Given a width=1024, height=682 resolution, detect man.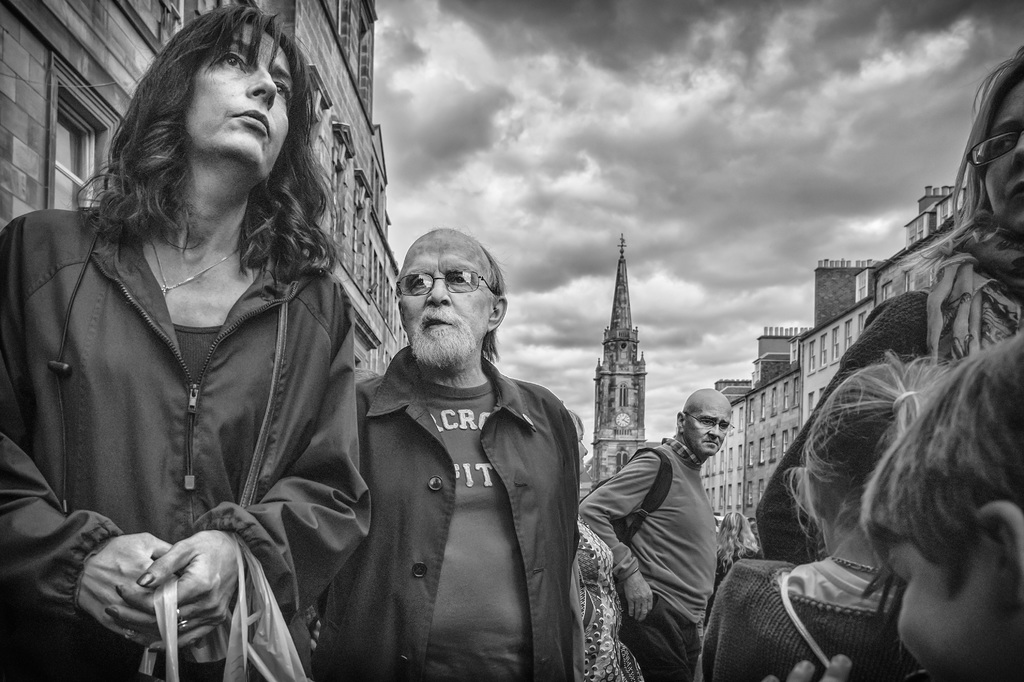
579,386,730,681.
